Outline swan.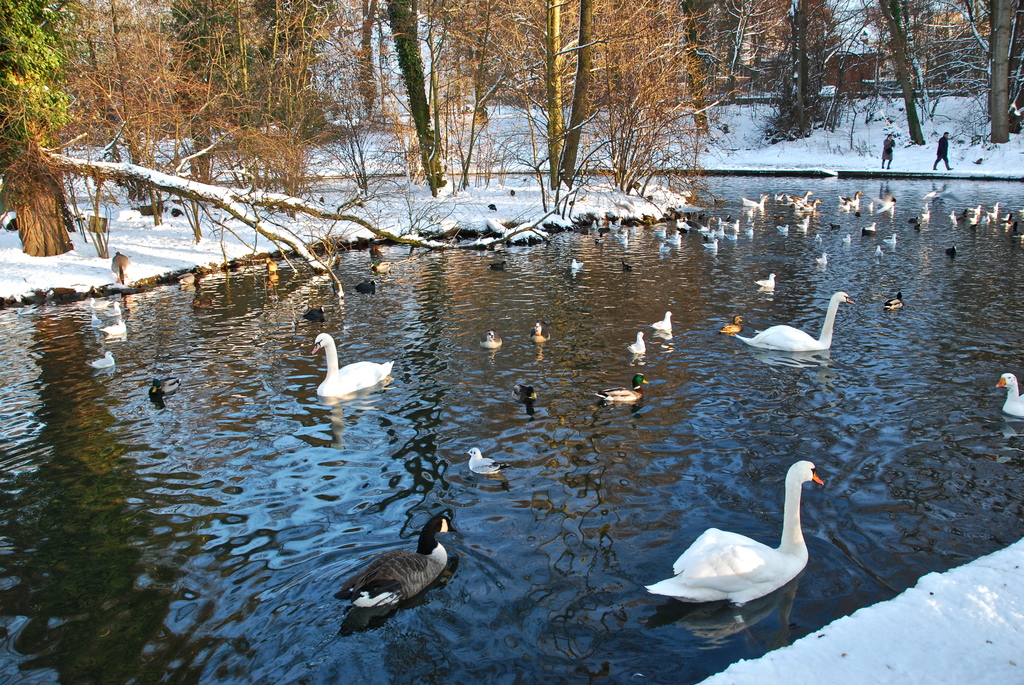
Outline: bbox=(921, 210, 929, 219).
